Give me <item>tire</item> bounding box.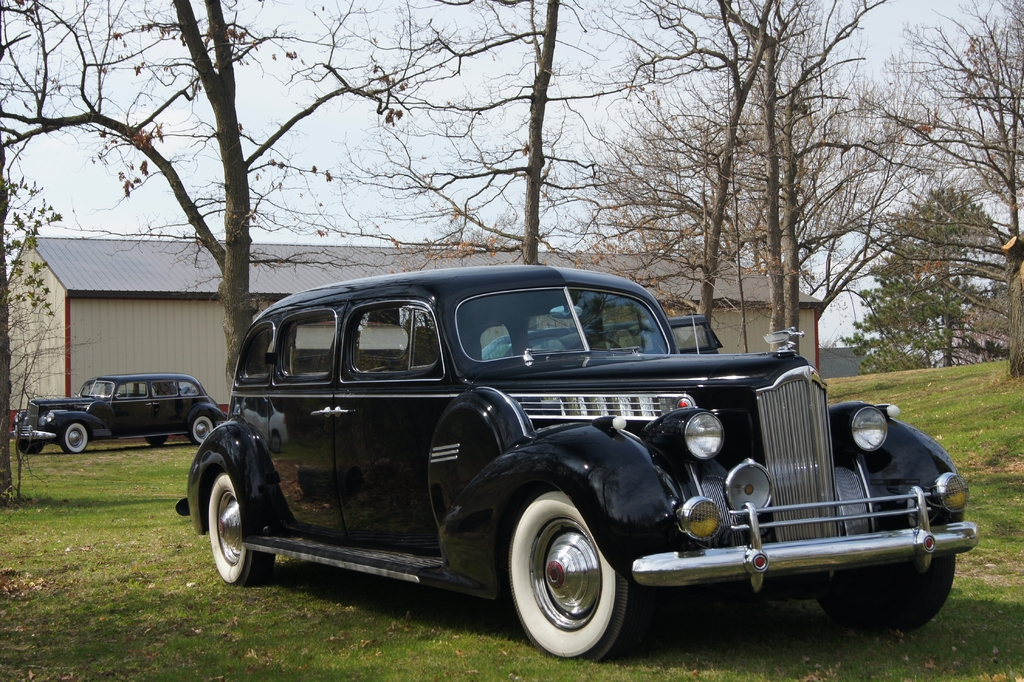
crop(810, 545, 954, 635).
